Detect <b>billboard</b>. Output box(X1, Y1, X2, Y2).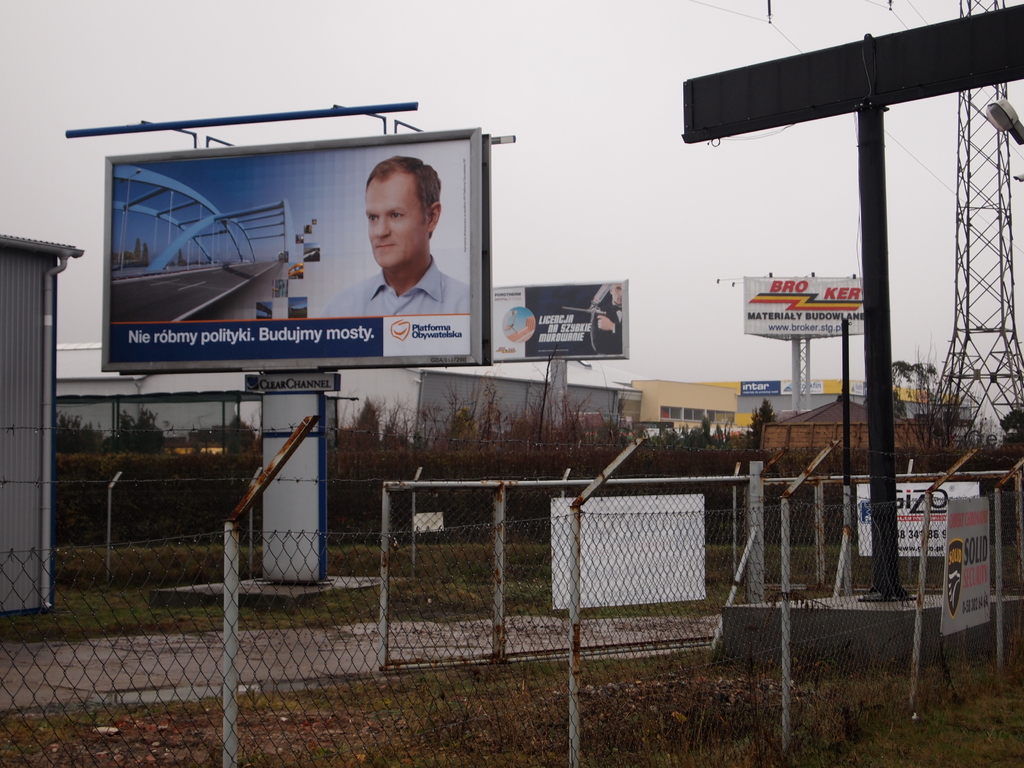
box(943, 494, 994, 626).
